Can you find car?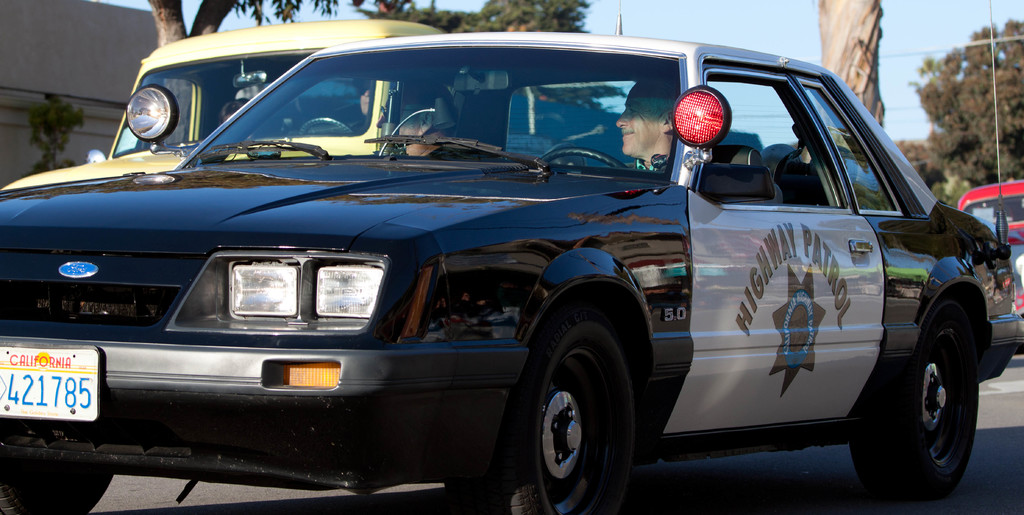
Yes, bounding box: 3, 13, 557, 189.
